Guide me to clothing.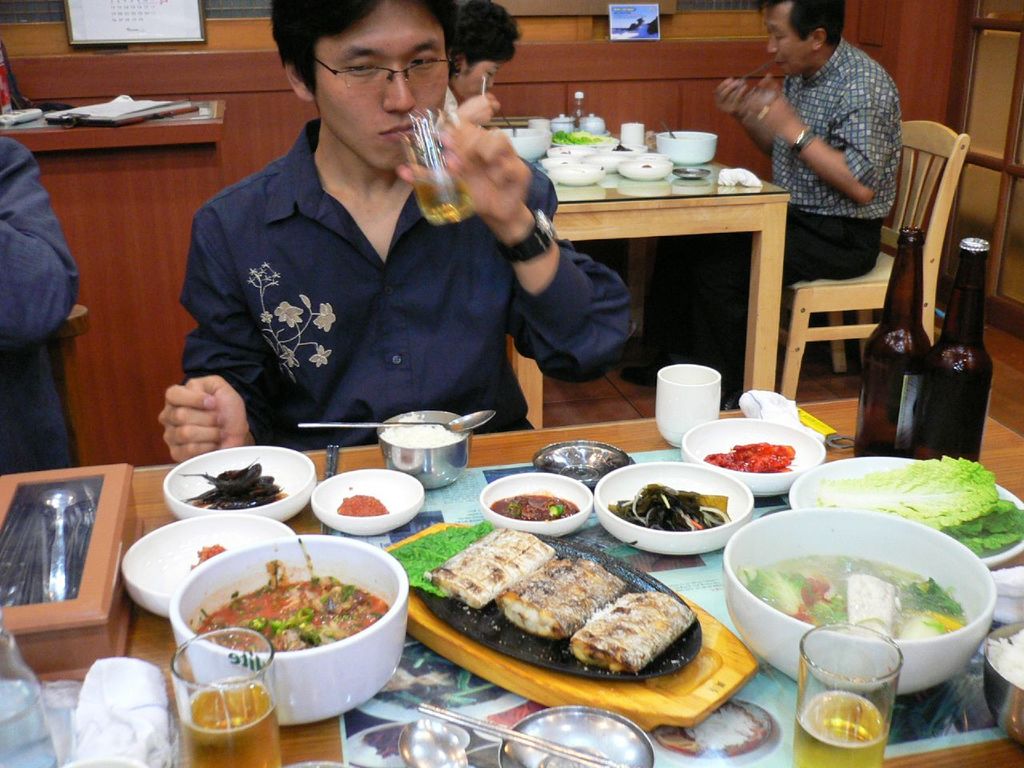
Guidance: {"x1": 764, "y1": 42, "x2": 899, "y2": 214}.
